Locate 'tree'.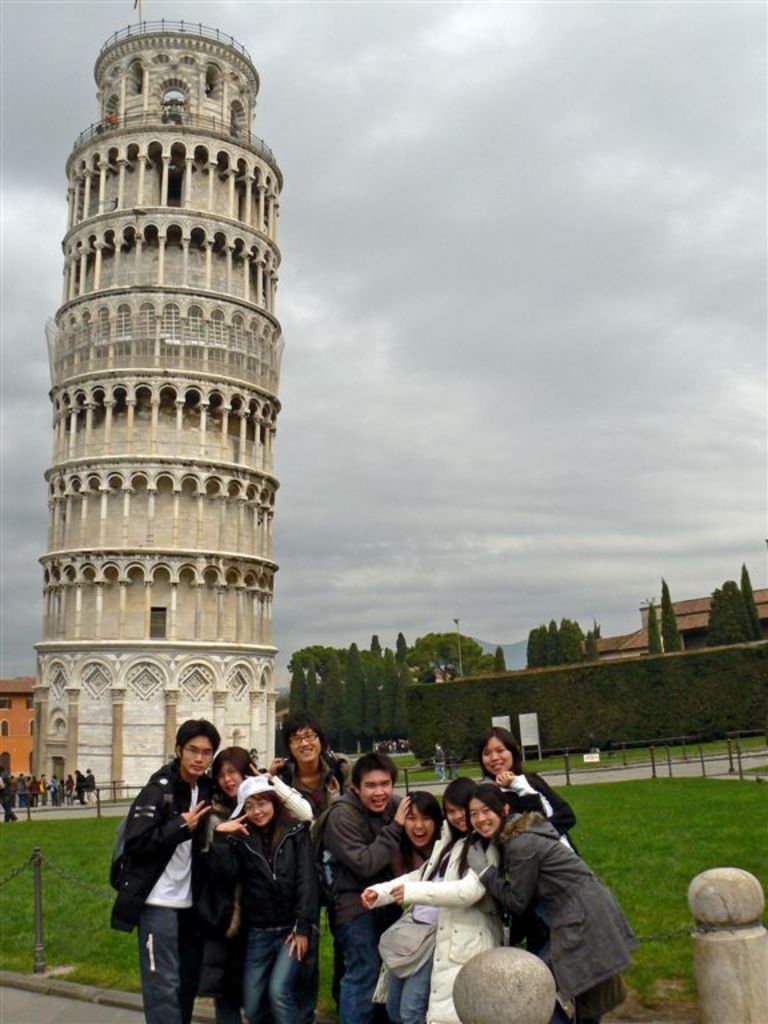
Bounding box: 527,621,605,664.
